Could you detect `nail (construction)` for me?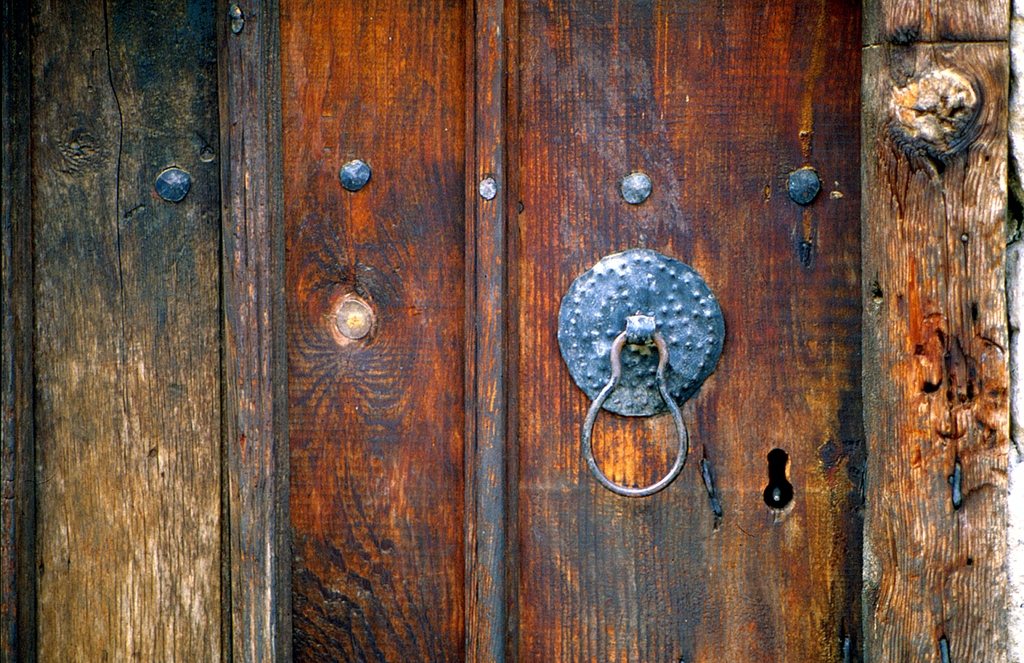
Detection result: box=[478, 179, 496, 202].
